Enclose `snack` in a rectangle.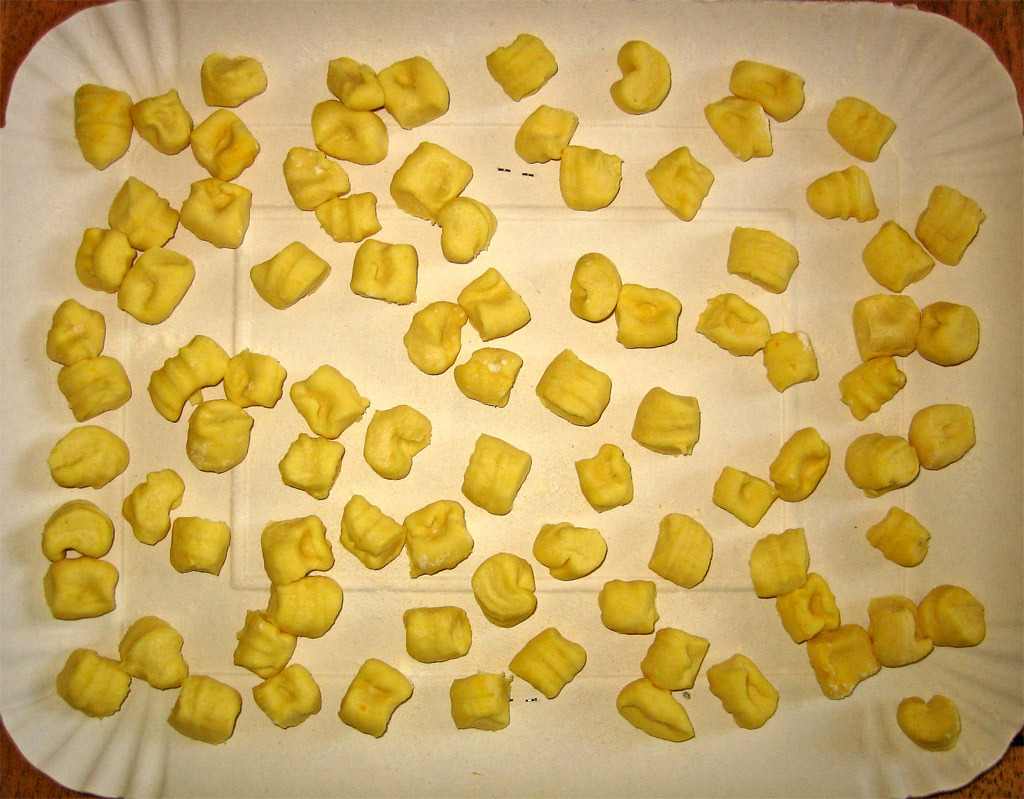
646,509,712,586.
